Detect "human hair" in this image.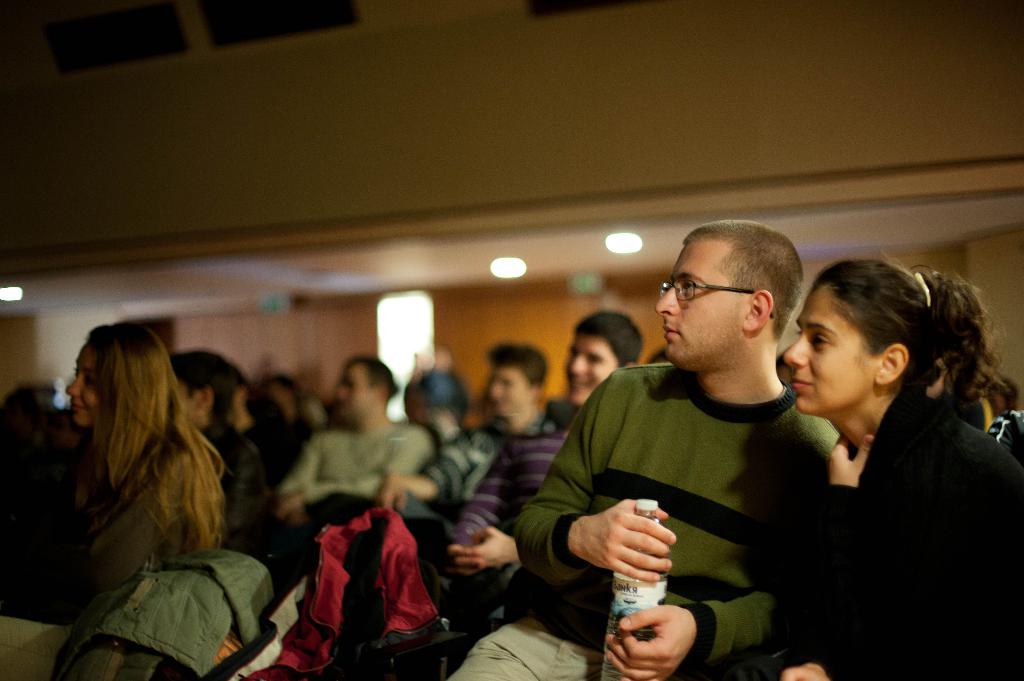
Detection: locate(671, 225, 812, 353).
